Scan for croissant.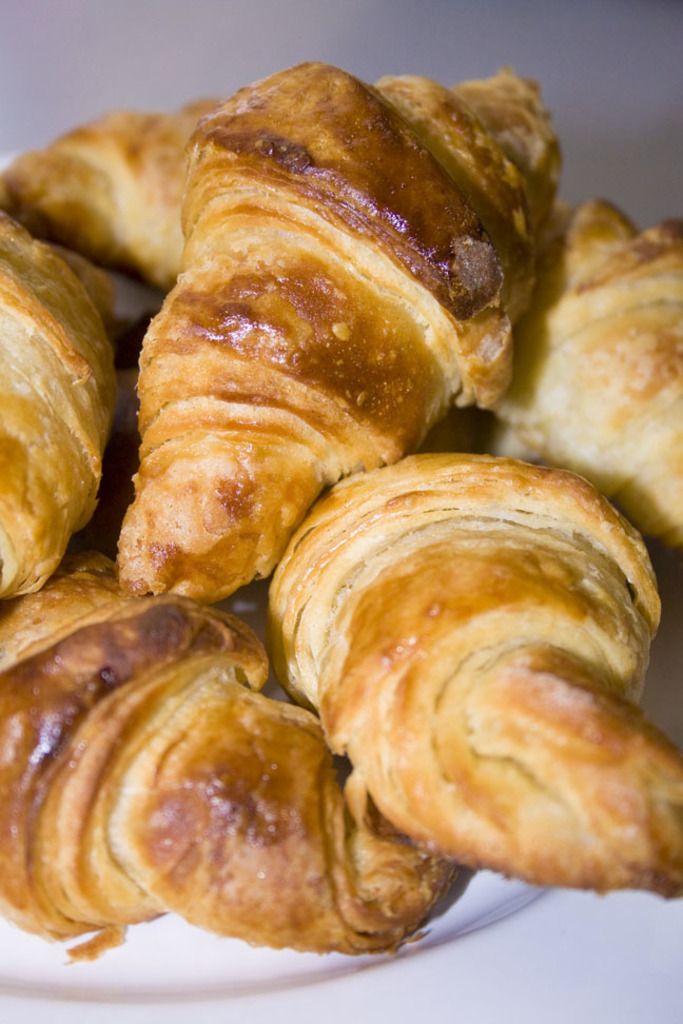
Scan result: detection(259, 452, 670, 897).
